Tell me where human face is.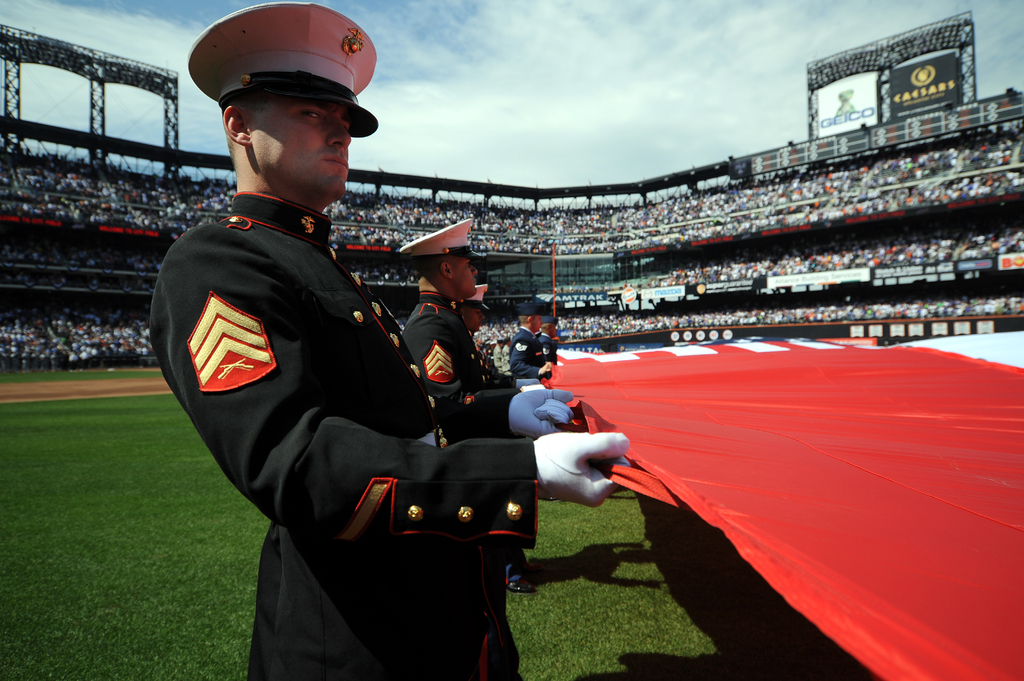
human face is at l=466, t=303, r=483, b=334.
